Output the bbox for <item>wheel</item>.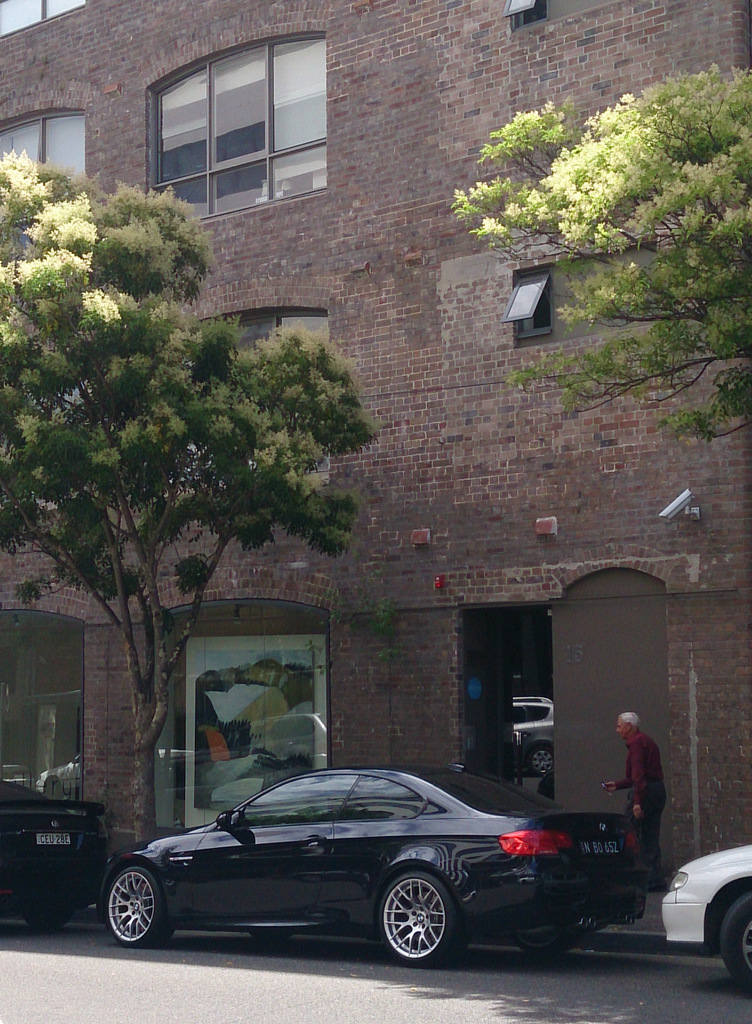
721:889:751:997.
